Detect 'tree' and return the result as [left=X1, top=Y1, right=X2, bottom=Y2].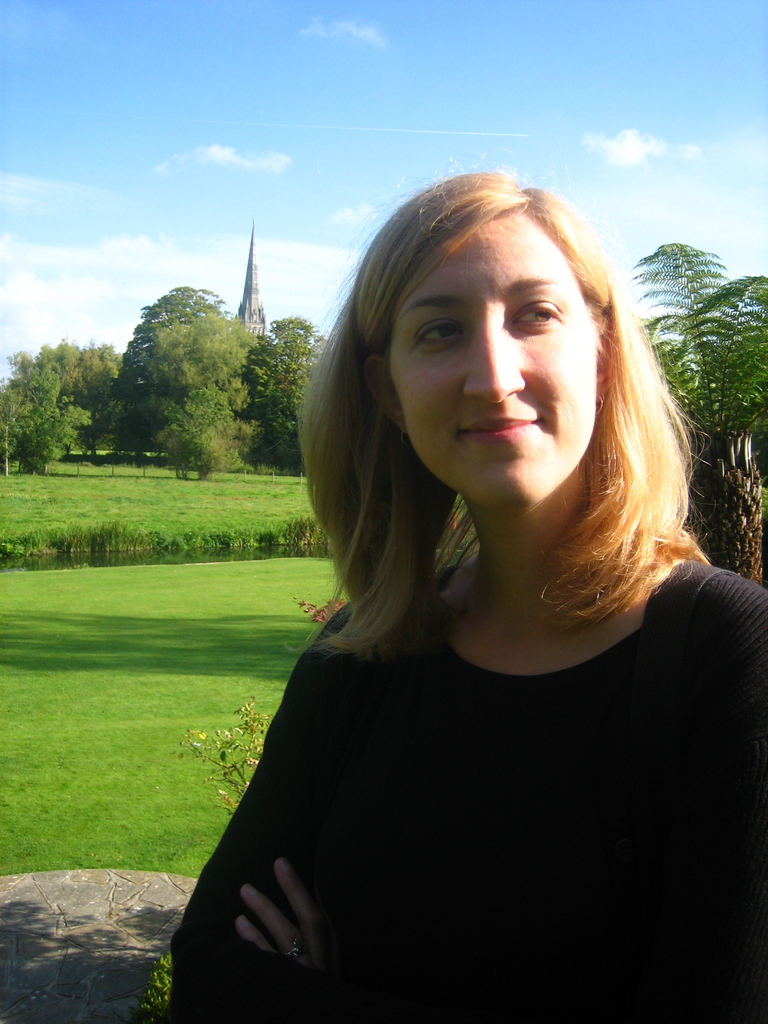
[left=0, top=376, right=83, bottom=472].
